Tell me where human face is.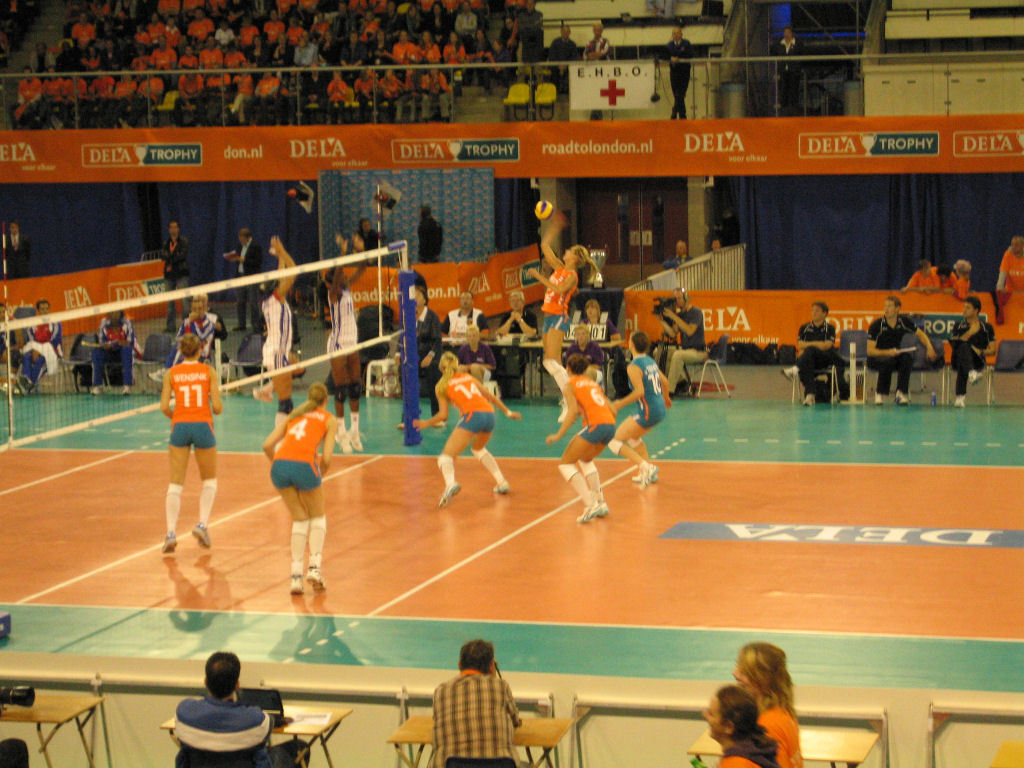
human face is at select_region(509, 293, 526, 309).
